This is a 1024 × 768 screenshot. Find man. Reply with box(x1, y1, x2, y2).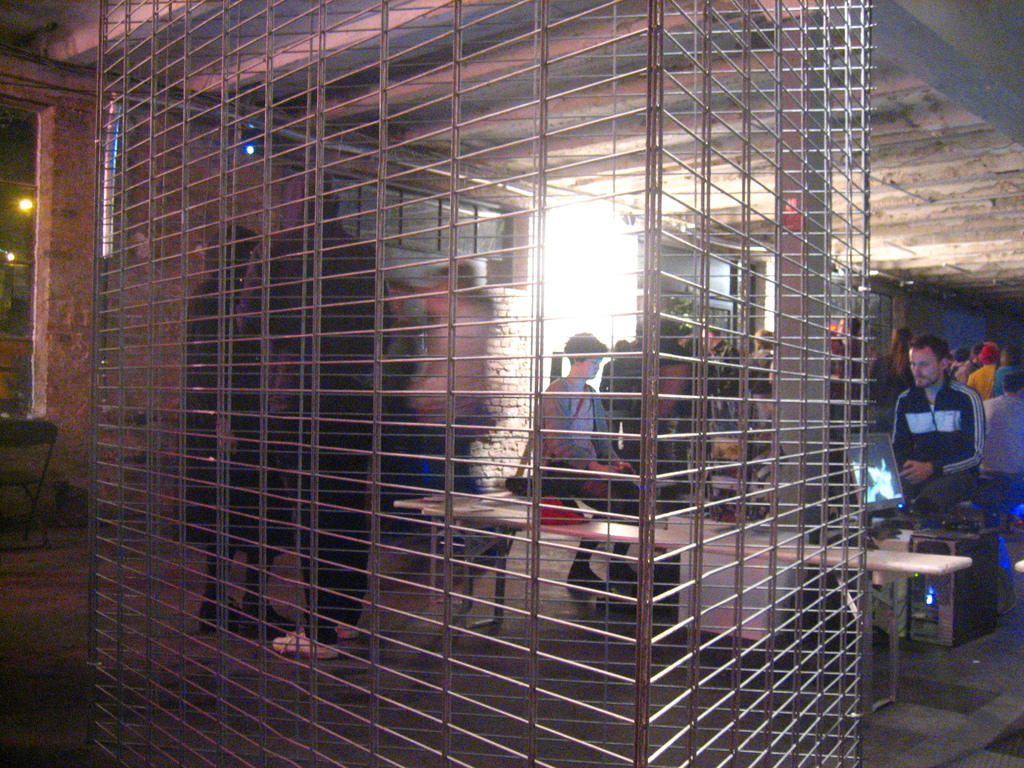
box(886, 345, 1000, 519).
